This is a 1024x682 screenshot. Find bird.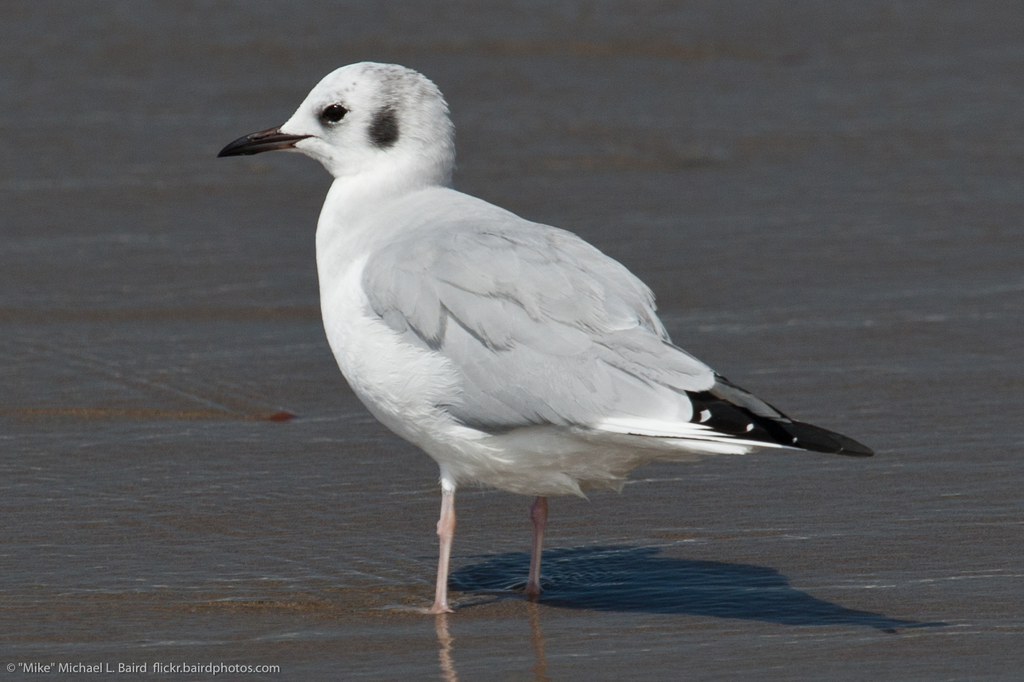
Bounding box: 222:51:854:611.
